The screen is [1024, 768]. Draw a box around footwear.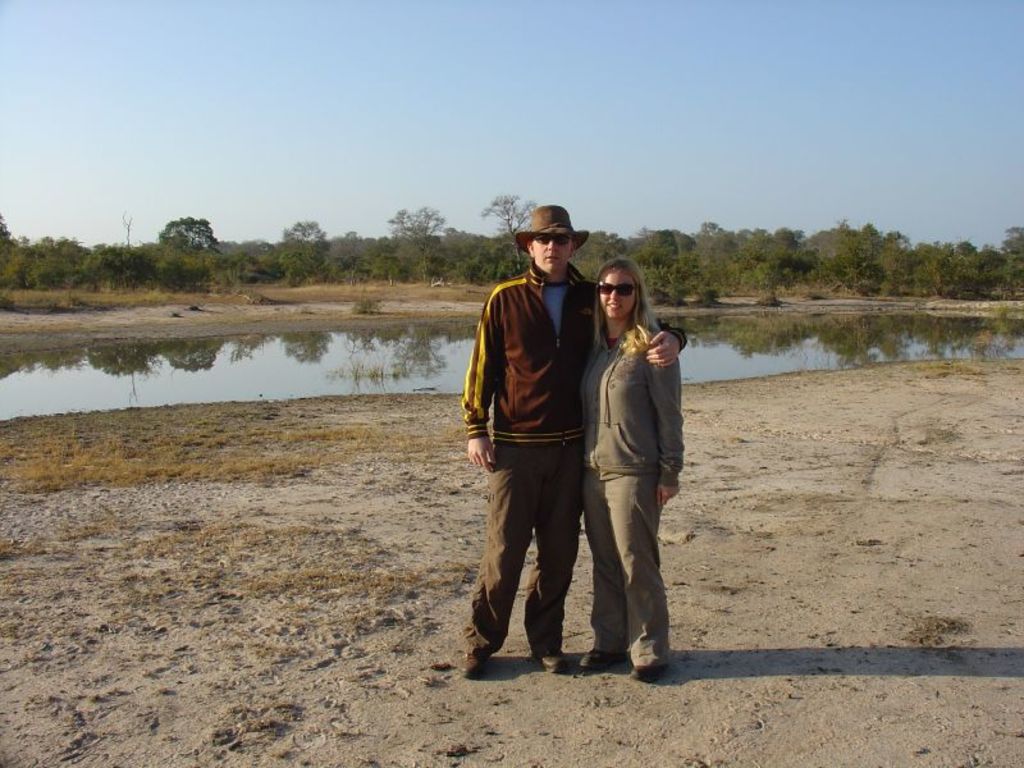
(626,662,667,685).
